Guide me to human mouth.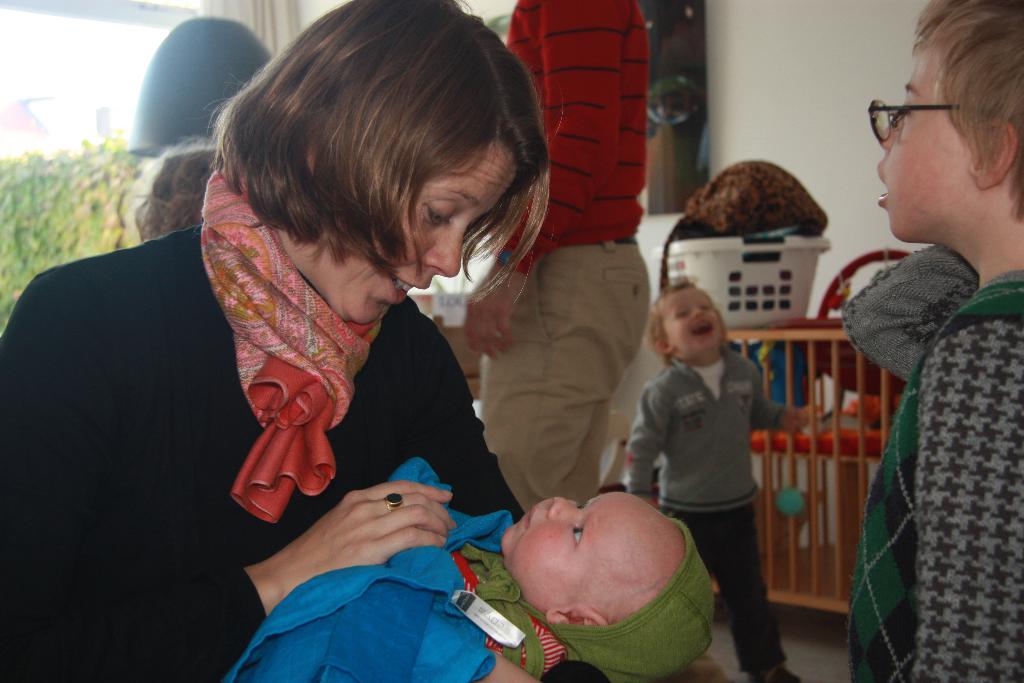
Guidance: <bbox>388, 276, 431, 305</bbox>.
